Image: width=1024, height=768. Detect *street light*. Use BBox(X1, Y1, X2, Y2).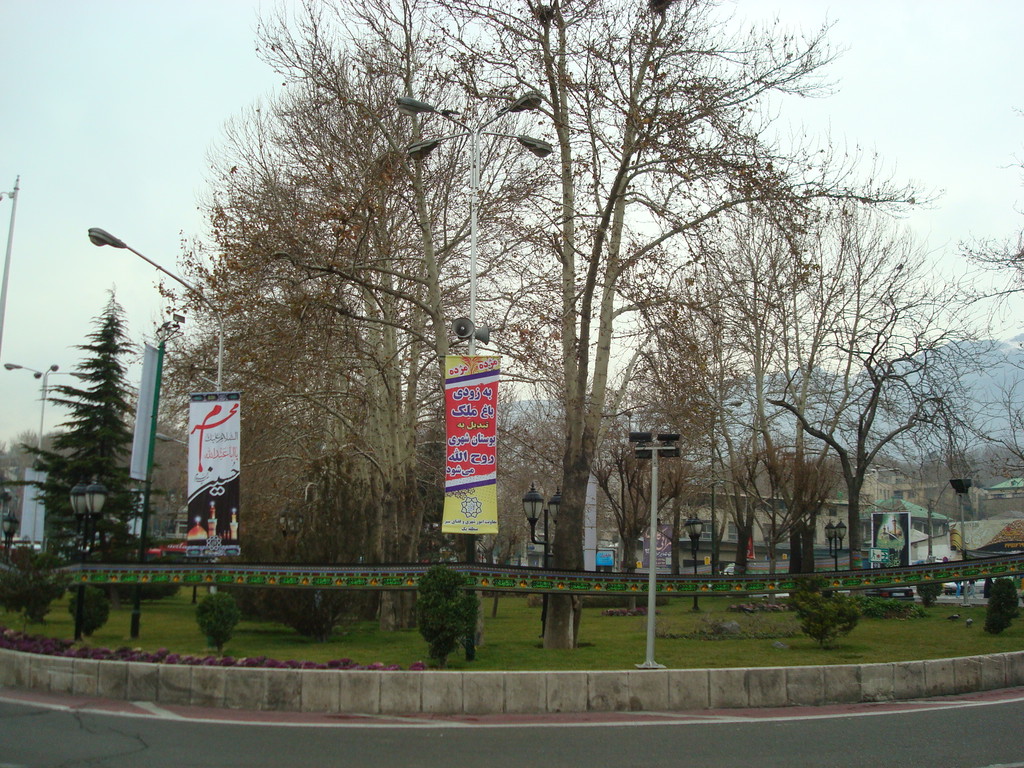
BBox(706, 402, 740, 573).
